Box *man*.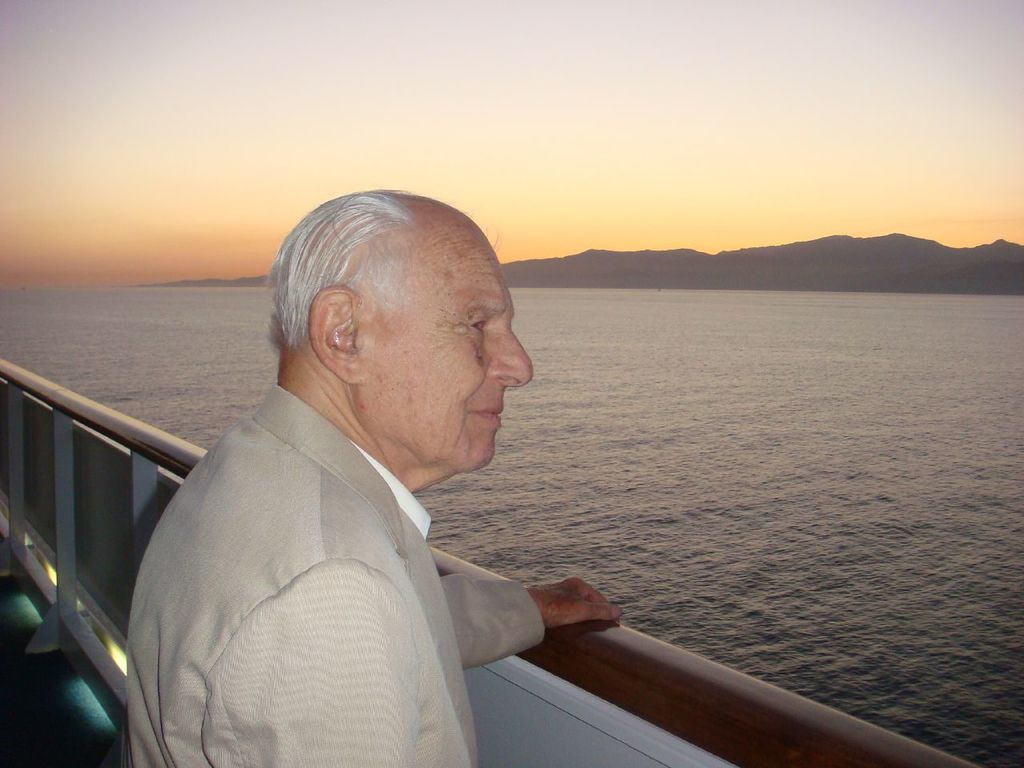
[138,187,622,767].
